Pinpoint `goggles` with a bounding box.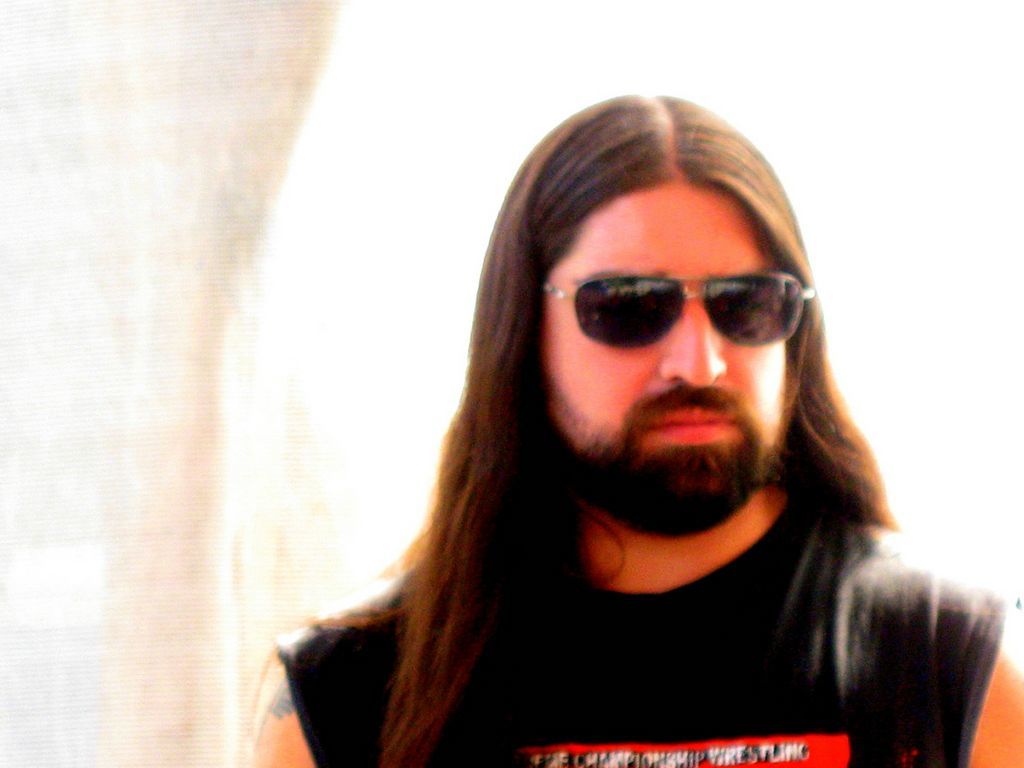
560:284:796:361.
